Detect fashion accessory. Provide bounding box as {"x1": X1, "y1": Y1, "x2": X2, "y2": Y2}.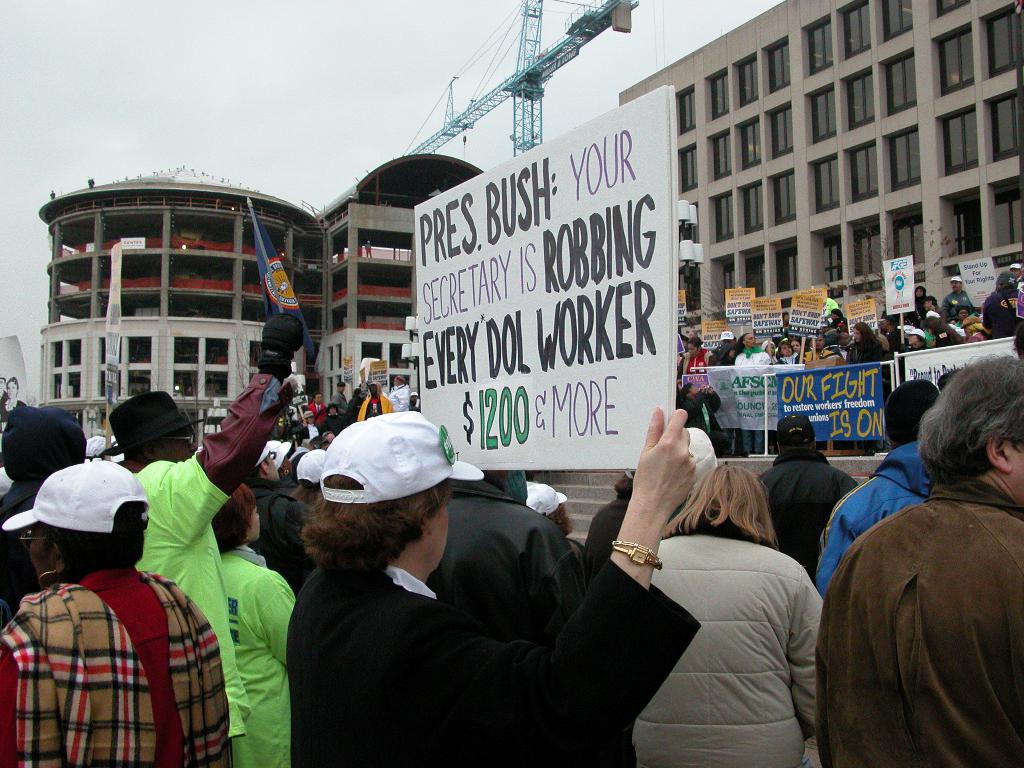
{"x1": 762, "y1": 339, "x2": 776, "y2": 349}.
